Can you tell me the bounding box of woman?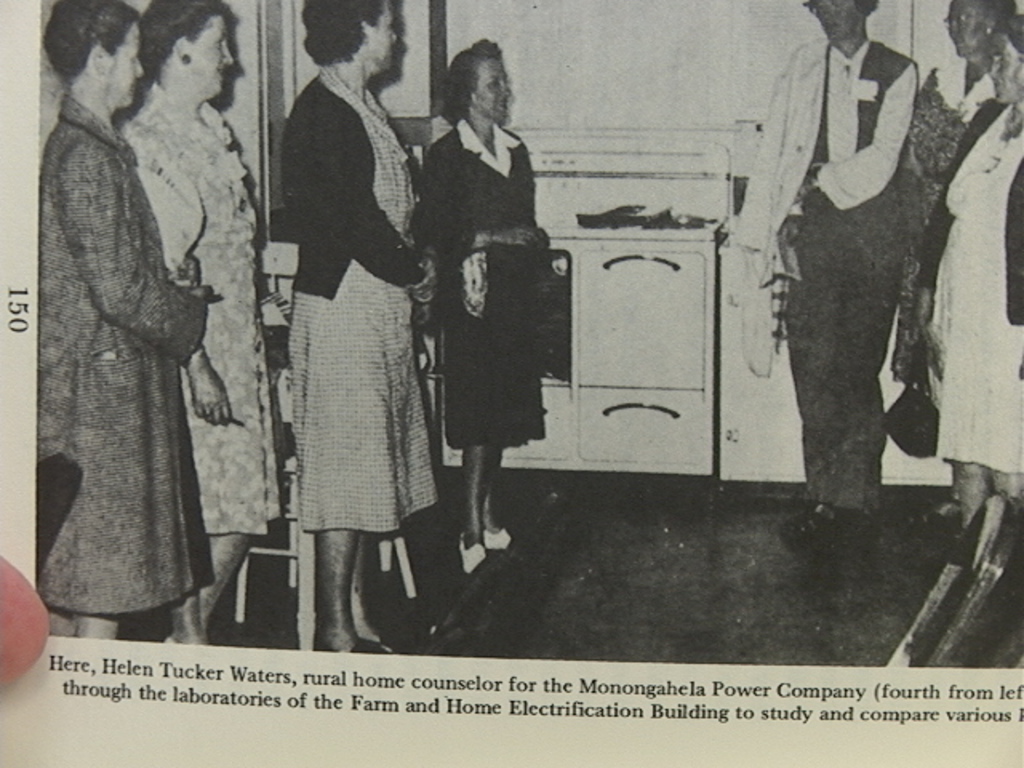
bbox=(286, 13, 453, 638).
